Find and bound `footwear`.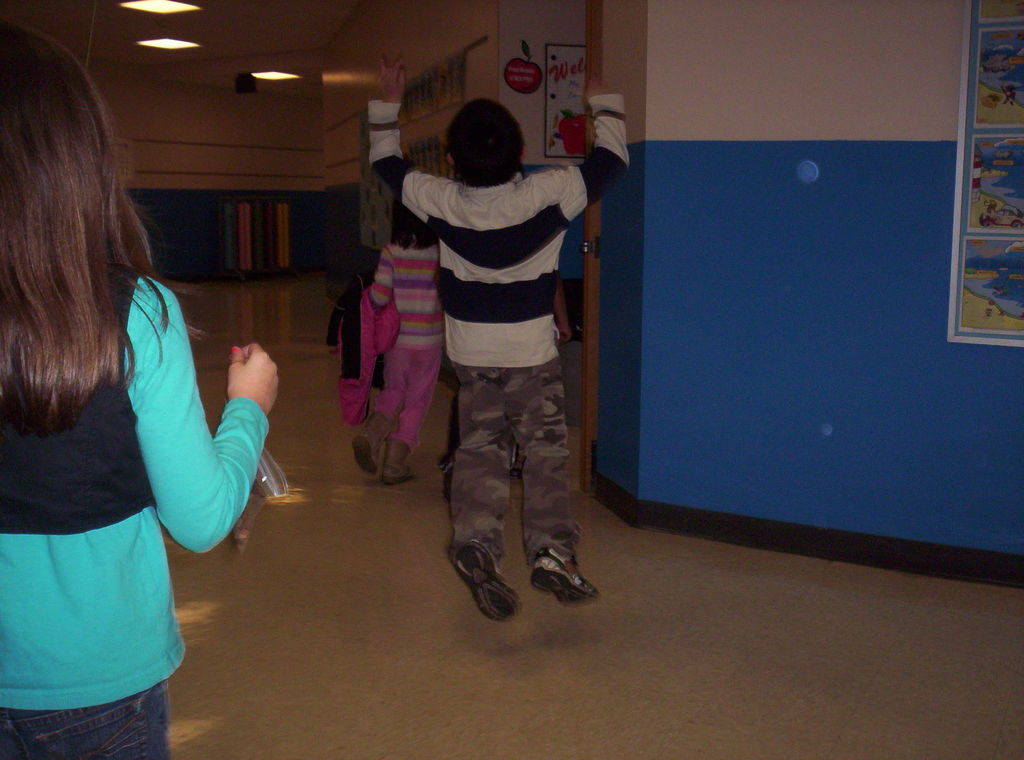
Bound: bbox=[526, 550, 602, 611].
